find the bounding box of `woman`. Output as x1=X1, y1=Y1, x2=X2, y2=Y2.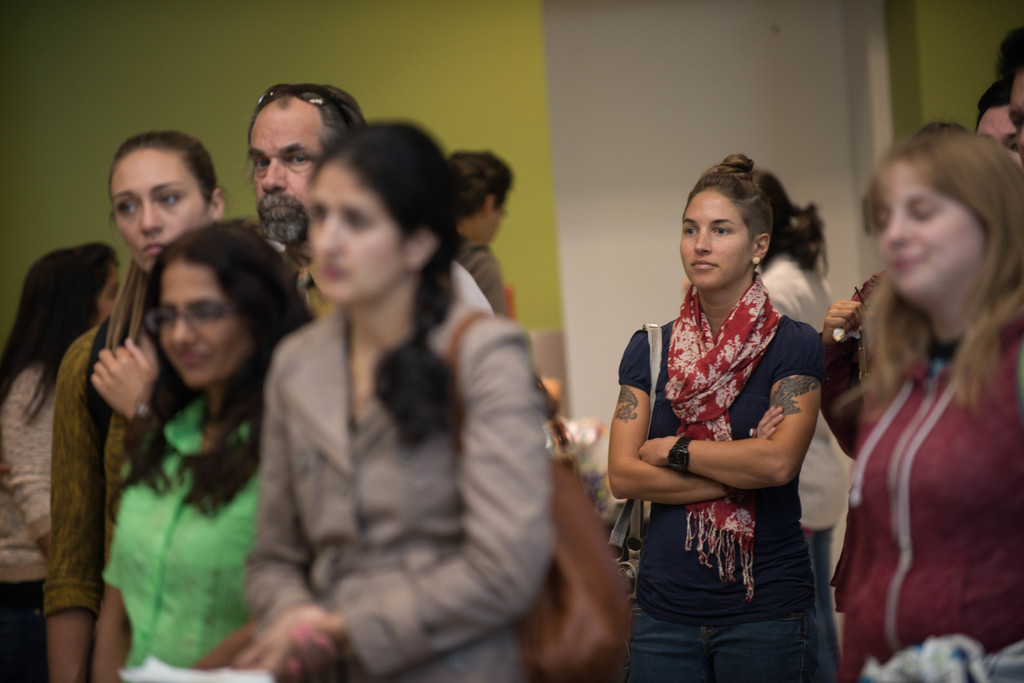
x1=835, y1=129, x2=1023, y2=682.
